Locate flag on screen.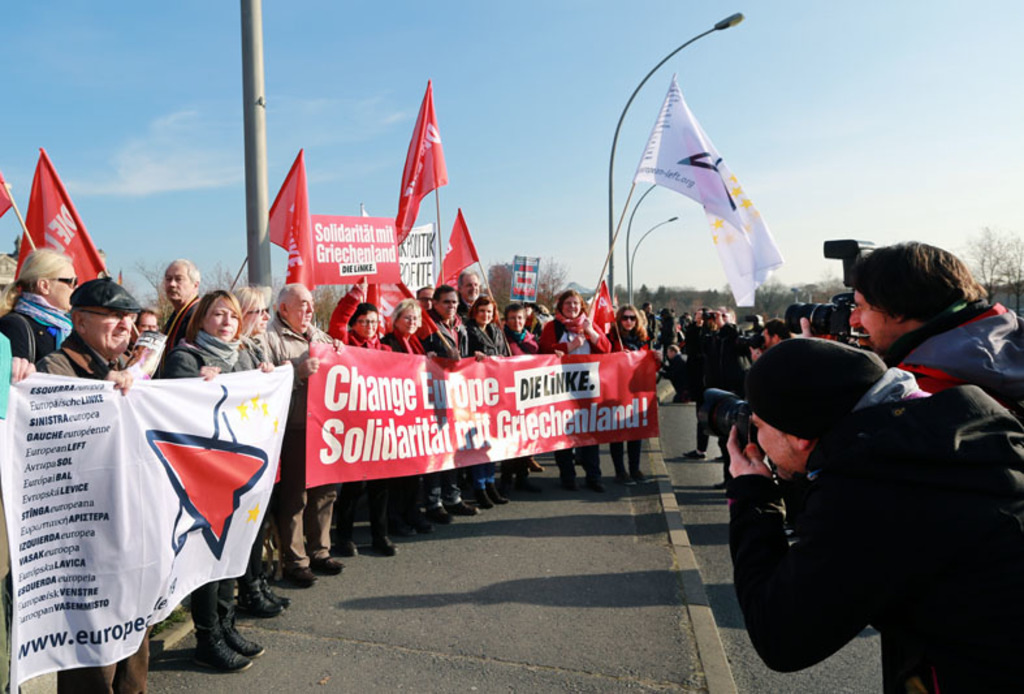
On screen at [14,146,105,281].
